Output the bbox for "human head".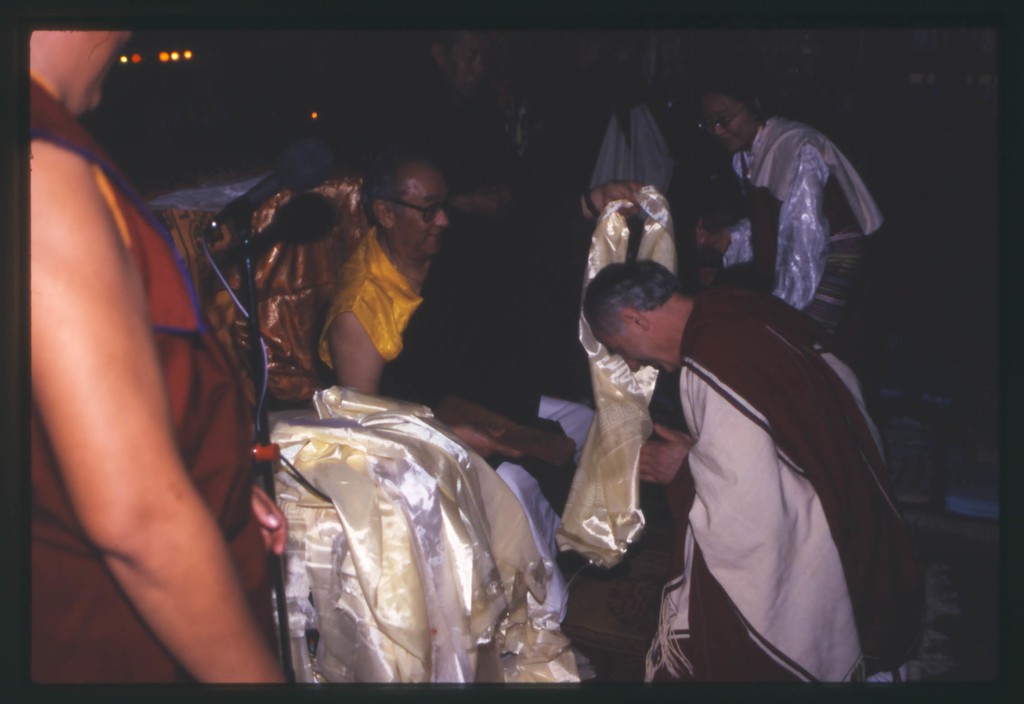
pyautogui.locateOnScreen(435, 28, 486, 101).
